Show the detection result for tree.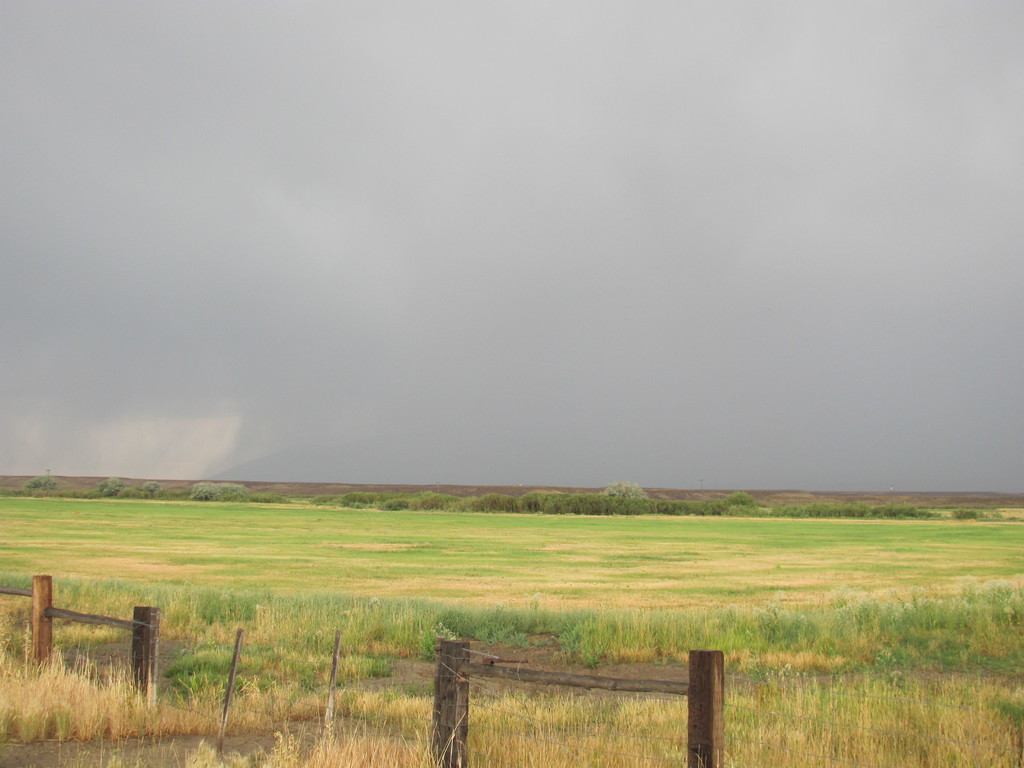
select_region(99, 476, 127, 495).
